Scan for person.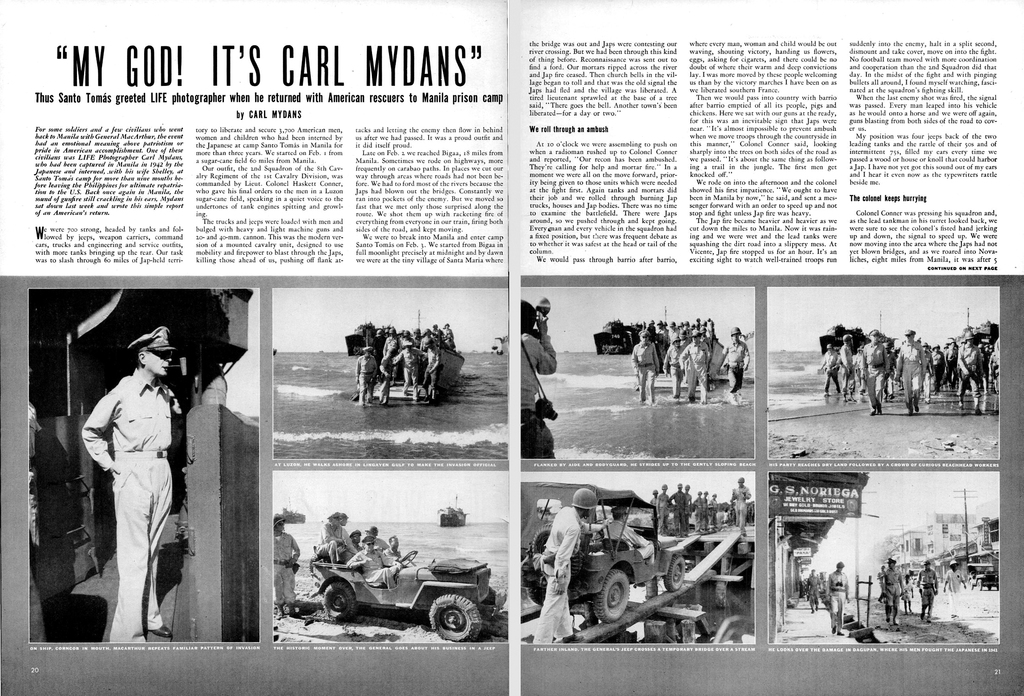
Scan result: detection(79, 326, 176, 643).
